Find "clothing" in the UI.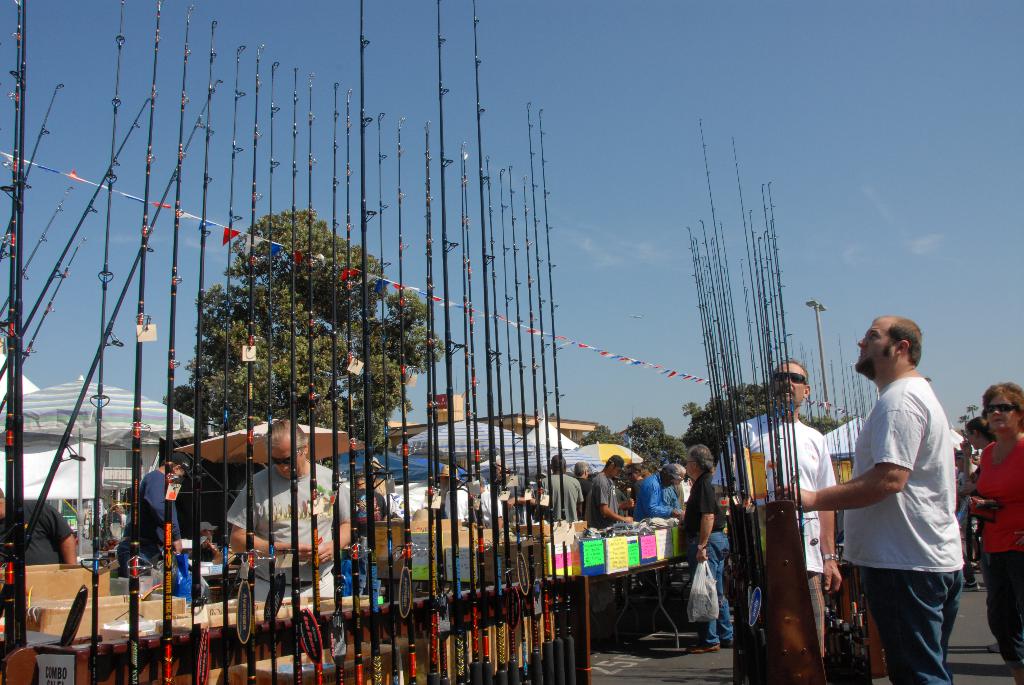
UI element at region(572, 473, 620, 524).
